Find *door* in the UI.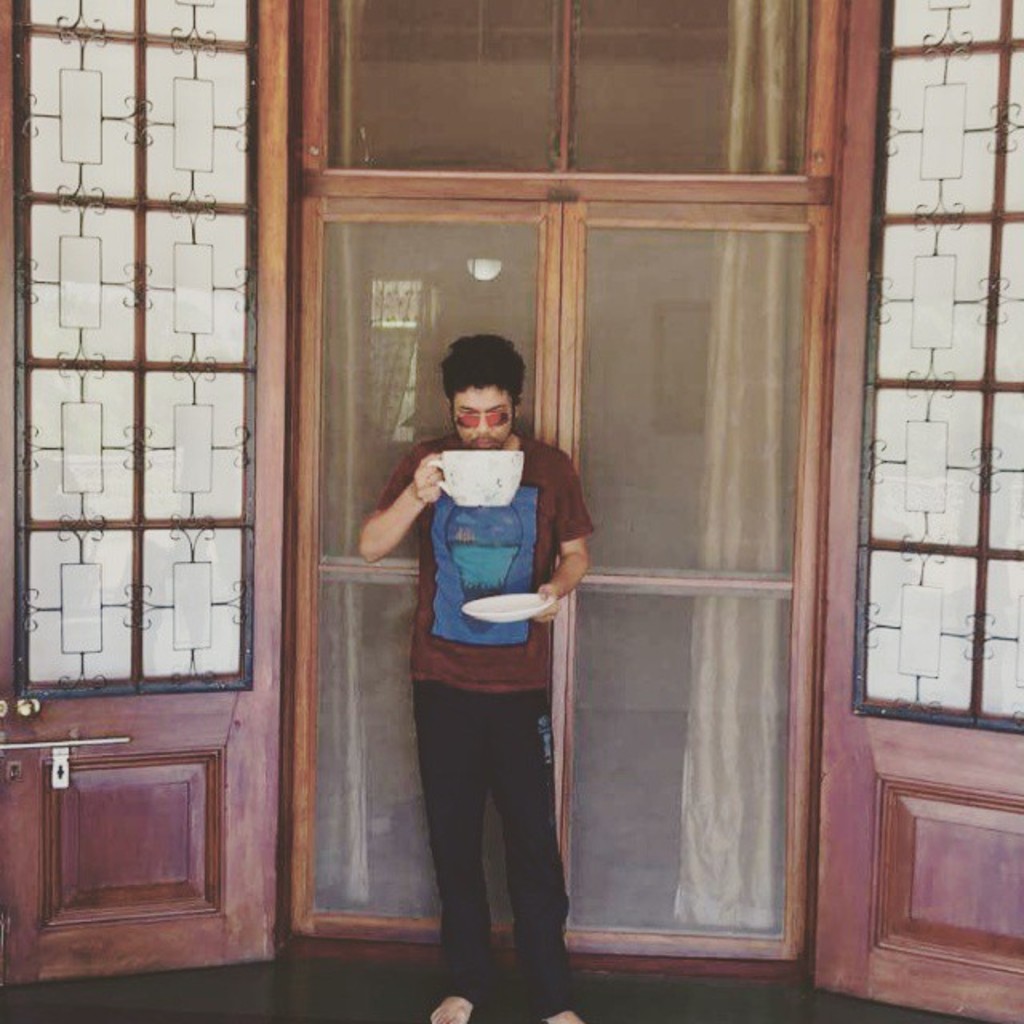
UI element at Rect(0, 0, 275, 990).
